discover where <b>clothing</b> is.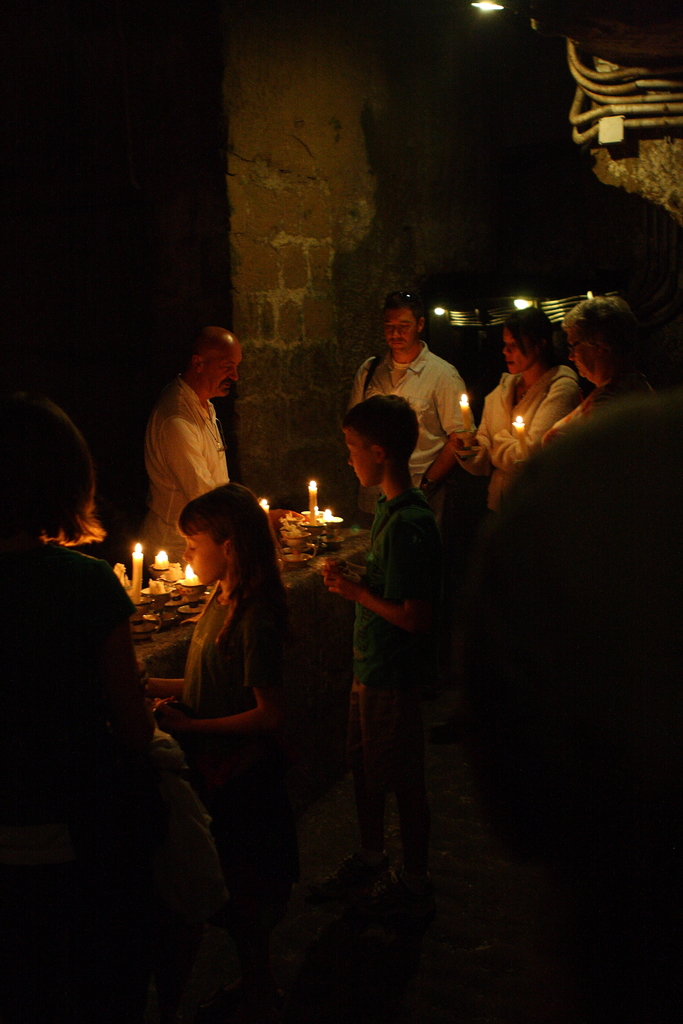
Discovered at (x1=345, y1=484, x2=436, y2=841).
